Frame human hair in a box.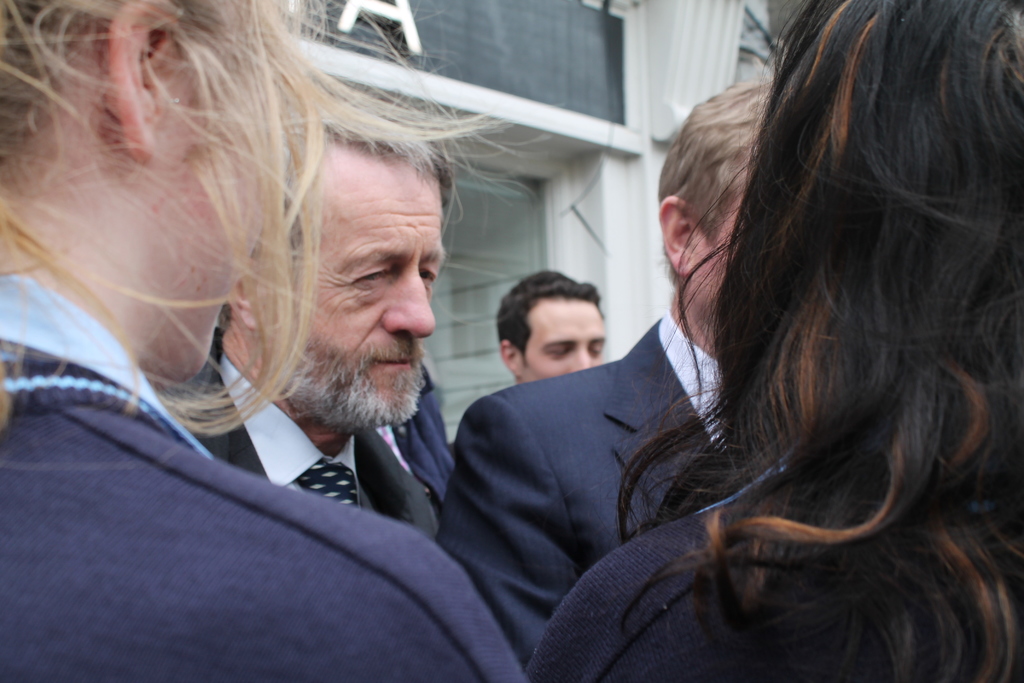
crop(267, 67, 463, 230).
